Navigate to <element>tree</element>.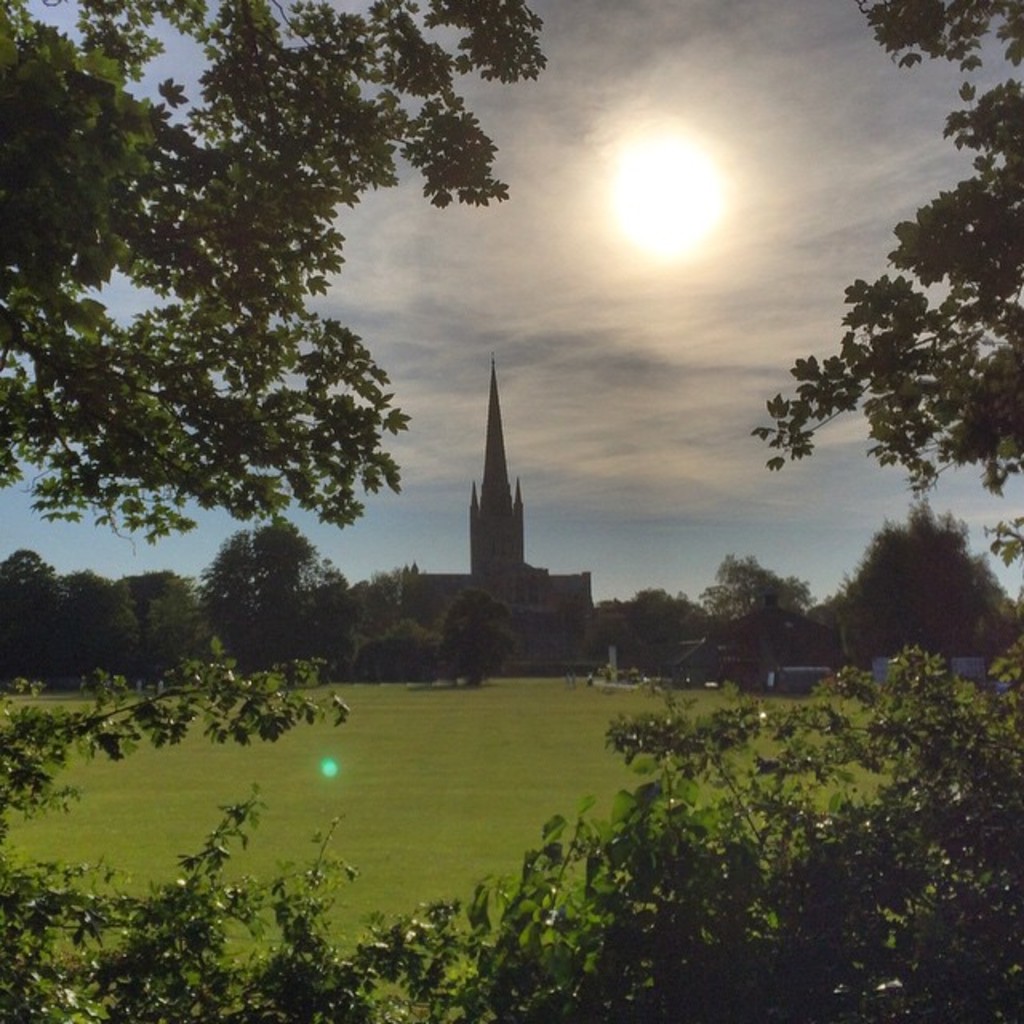
Navigation target: {"left": 752, "top": 0, "right": 1022, "bottom": 499}.
